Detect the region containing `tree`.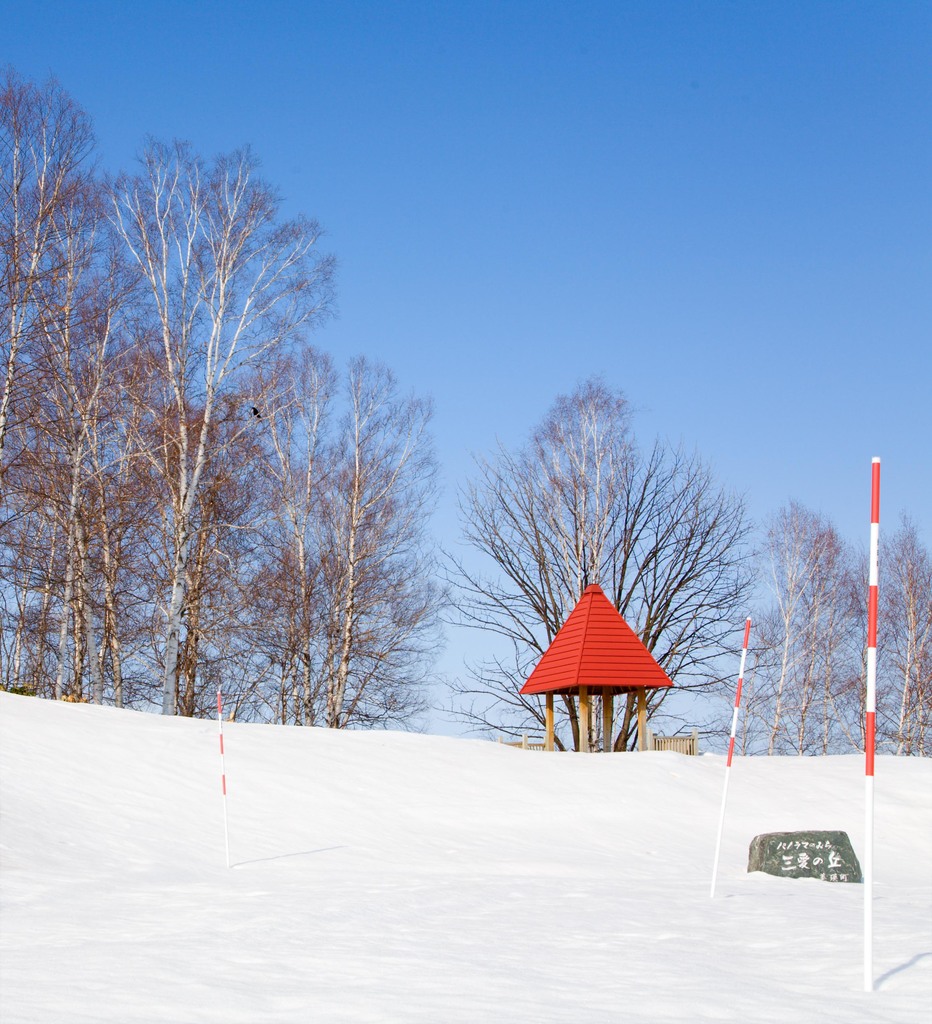
(880,510,931,754).
